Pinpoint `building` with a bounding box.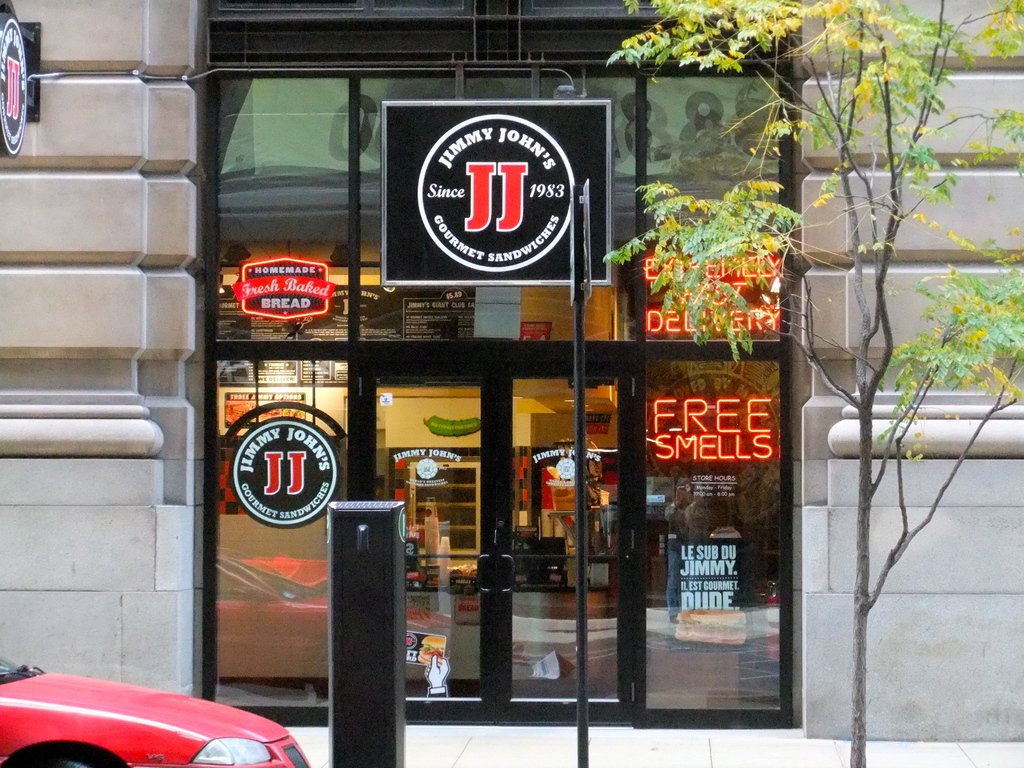
bbox(0, 0, 1023, 741).
